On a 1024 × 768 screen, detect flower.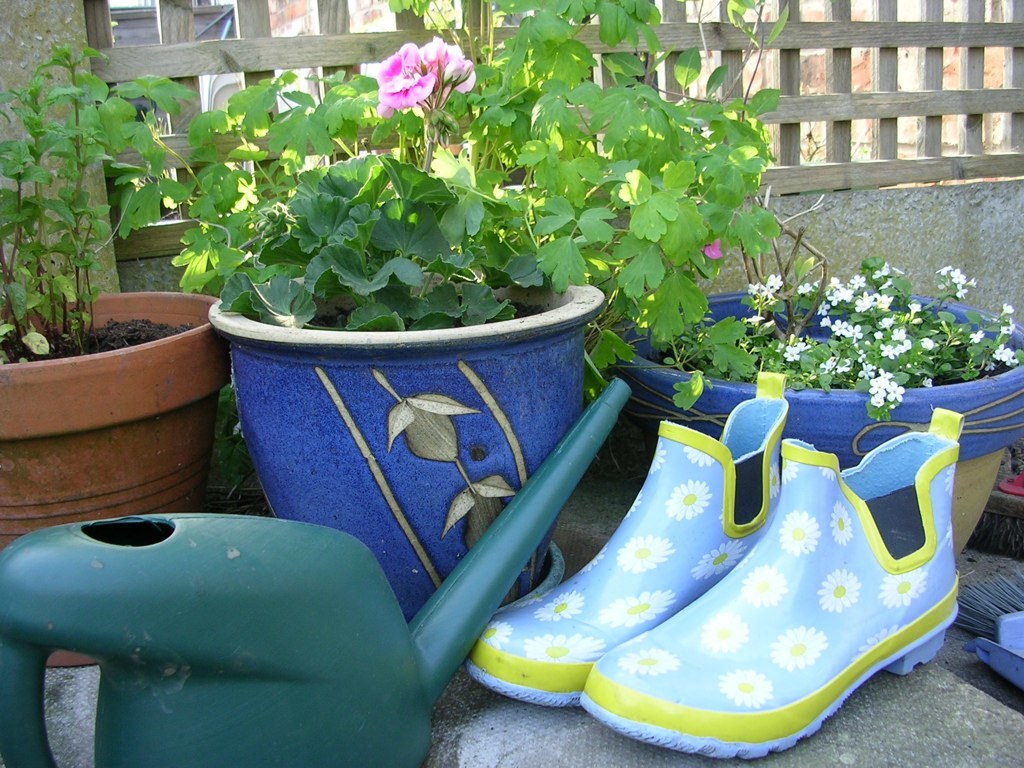
(left=747, top=279, right=763, bottom=299).
